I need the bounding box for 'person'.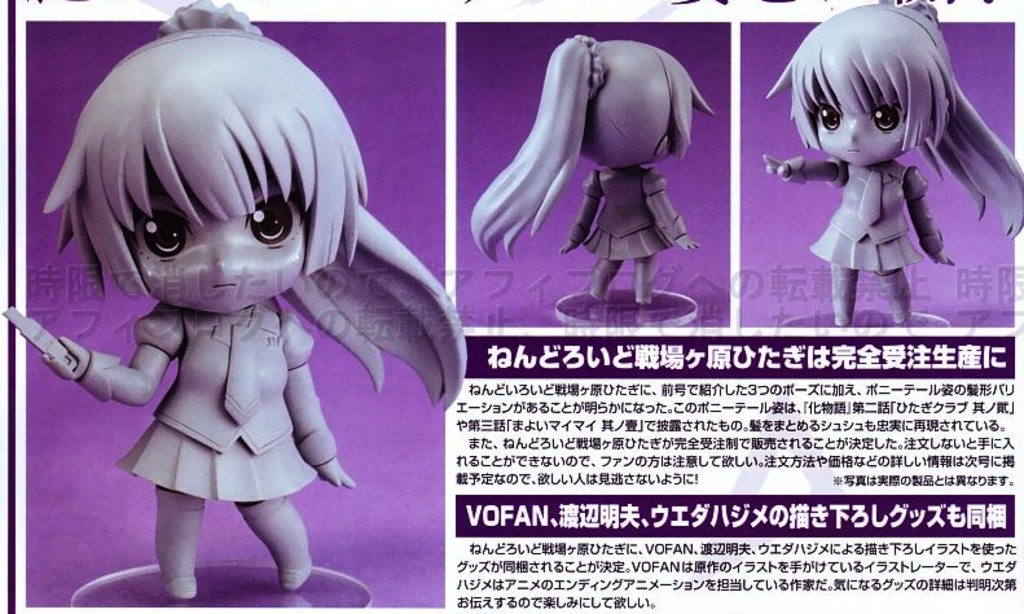
Here it is: box(38, 0, 465, 597).
